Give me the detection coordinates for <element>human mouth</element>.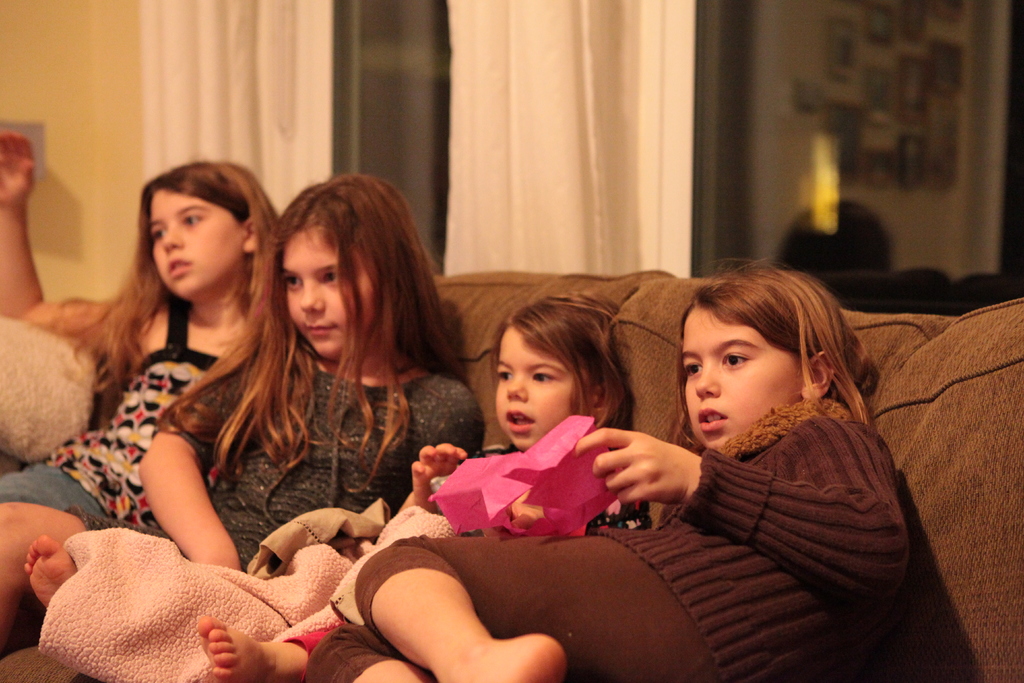
(305,323,332,342).
